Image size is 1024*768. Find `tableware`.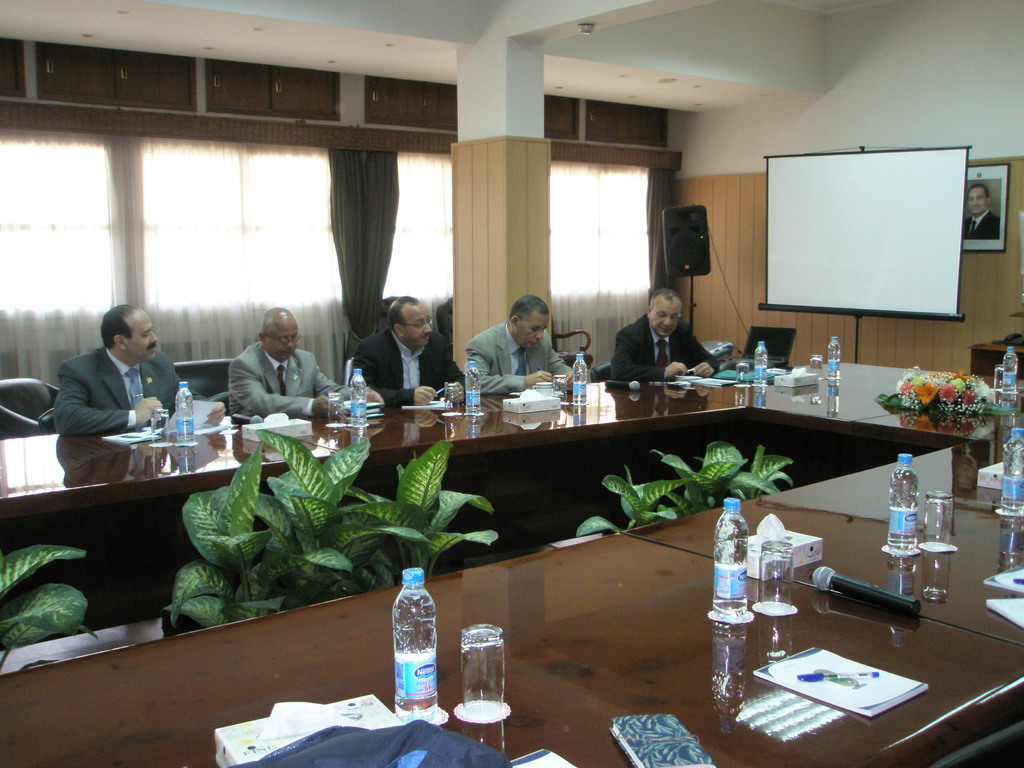
BBox(327, 391, 344, 428).
